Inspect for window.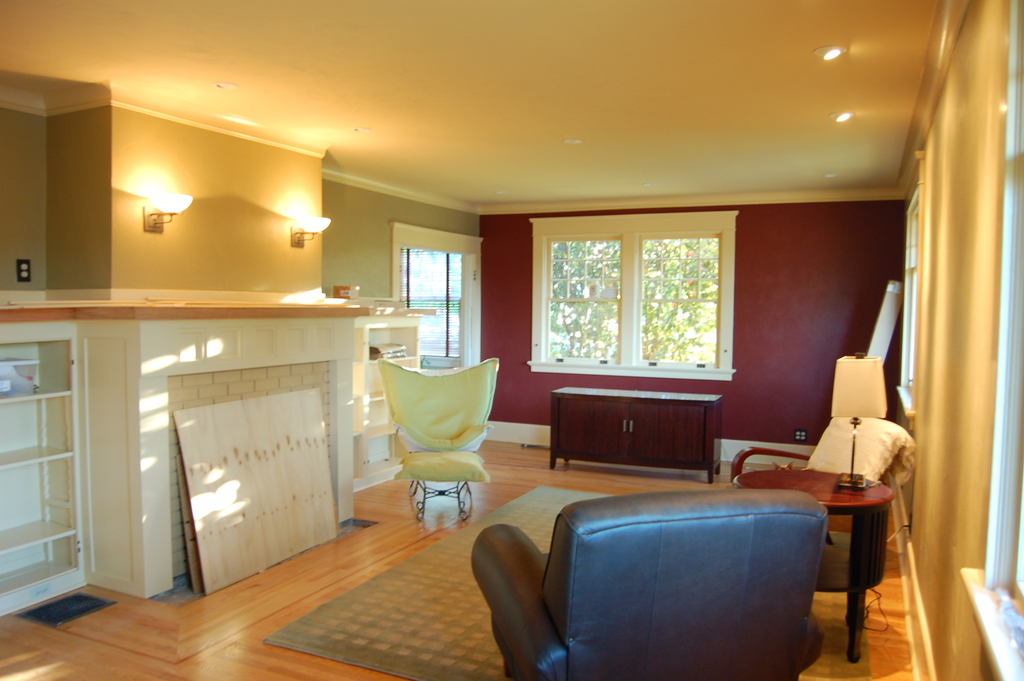
Inspection: (x1=522, y1=202, x2=745, y2=386).
